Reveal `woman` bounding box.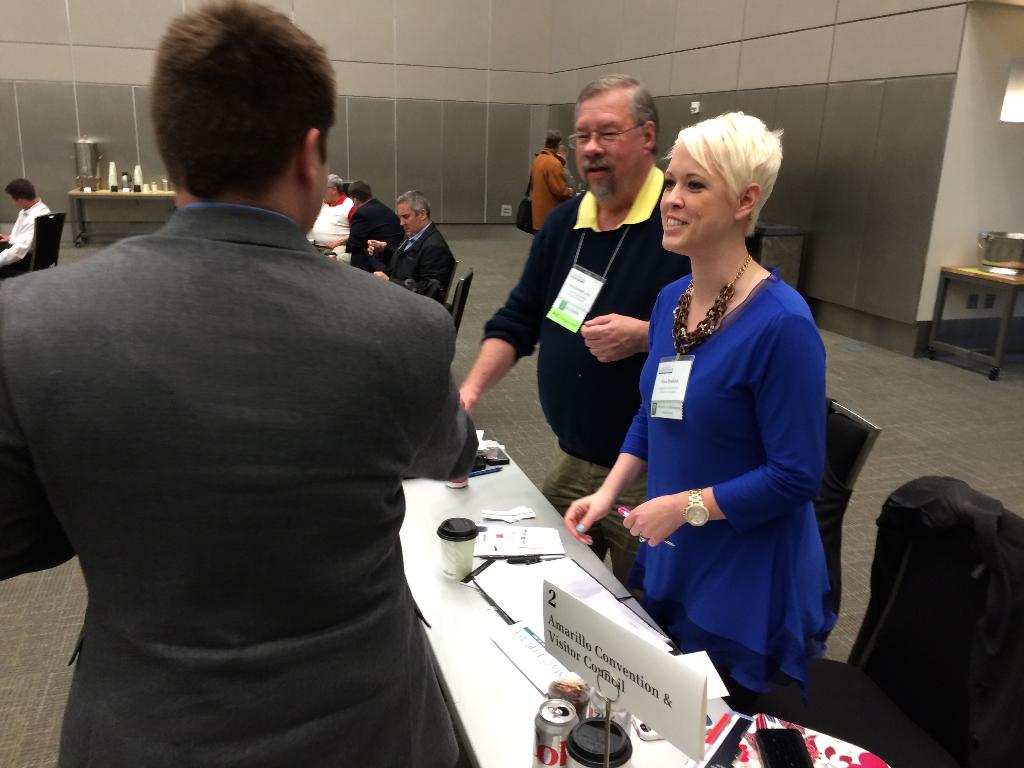
Revealed: bbox=[610, 92, 839, 756].
